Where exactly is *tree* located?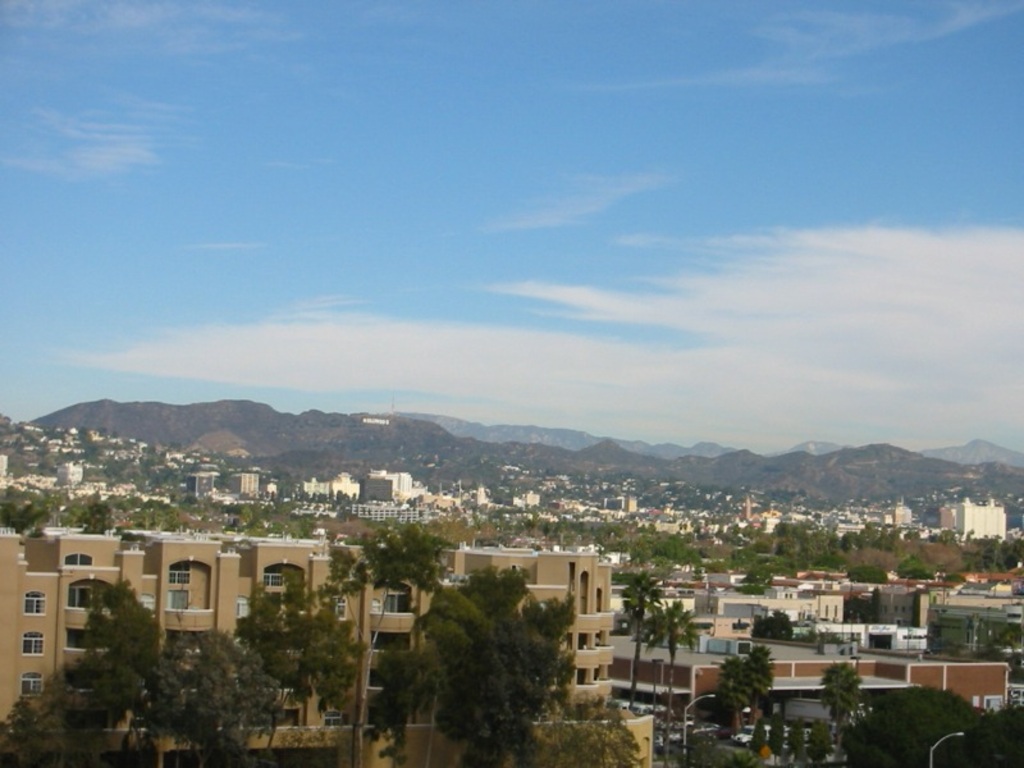
Its bounding box is bbox=(634, 599, 705, 767).
